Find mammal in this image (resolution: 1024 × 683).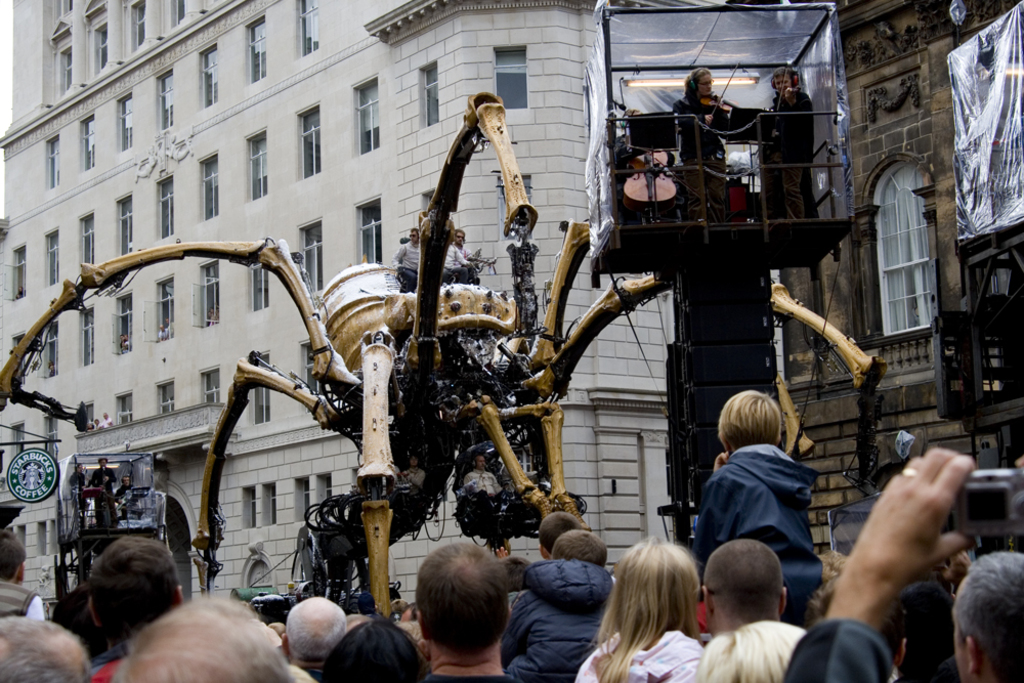
region(73, 462, 87, 520).
